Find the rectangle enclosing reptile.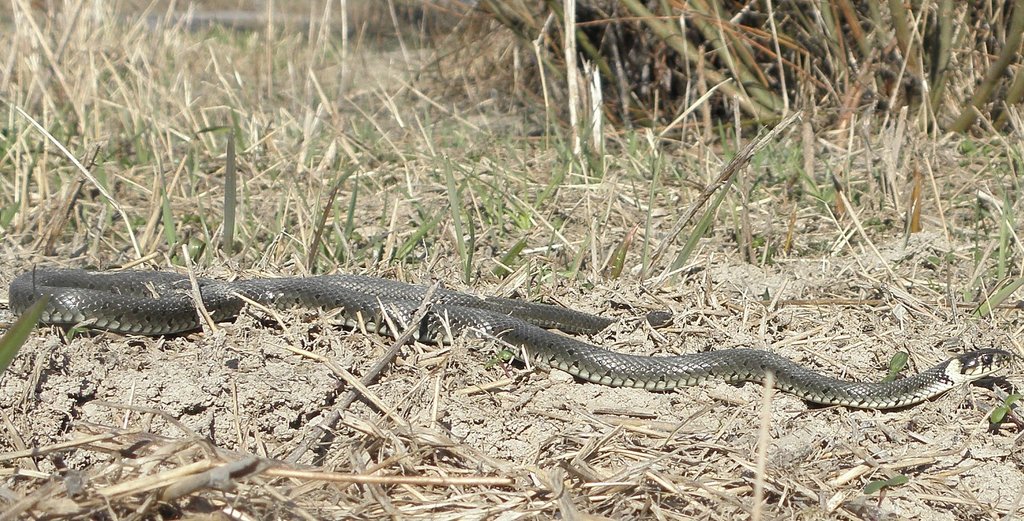
[left=5, top=265, right=1014, bottom=413].
